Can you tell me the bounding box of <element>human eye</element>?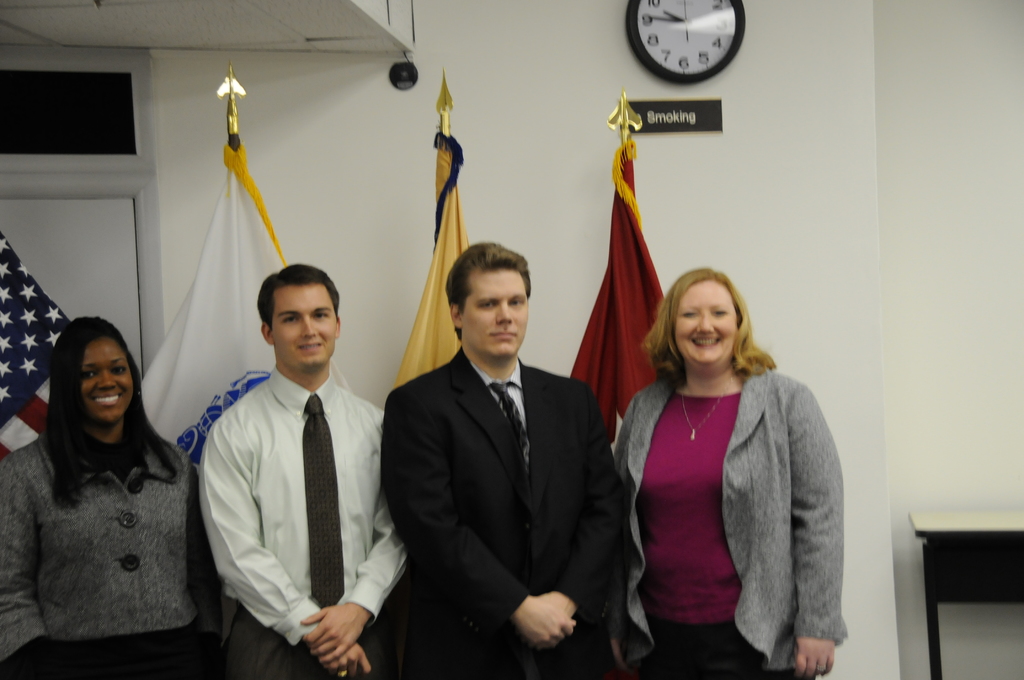
left=509, top=296, right=521, bottom=308.
